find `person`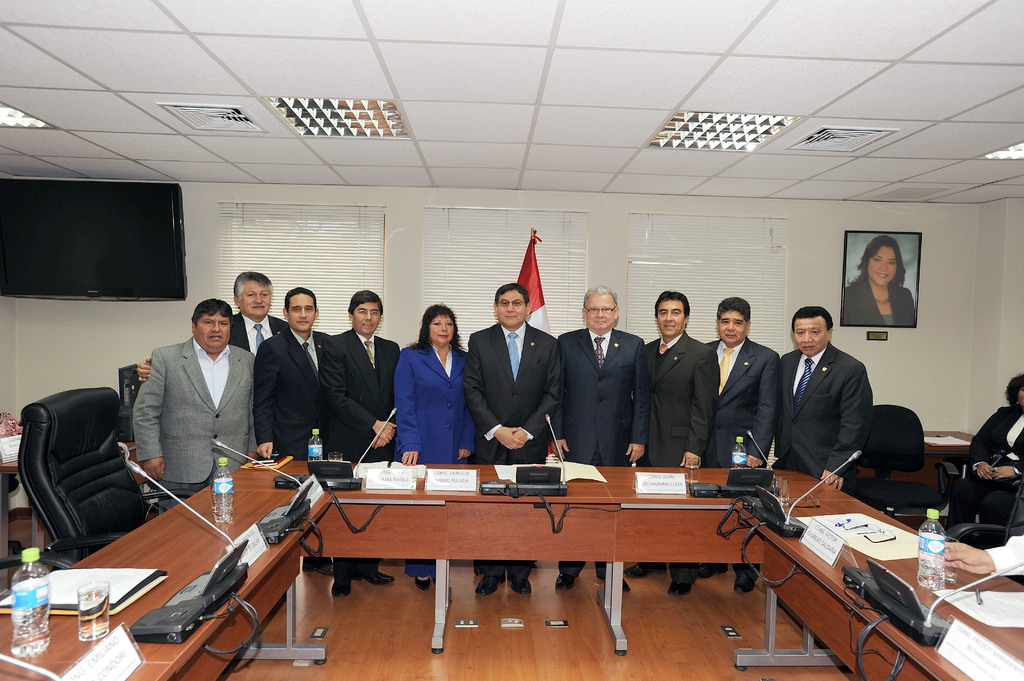
rect(918, 534, 1023, 579)
